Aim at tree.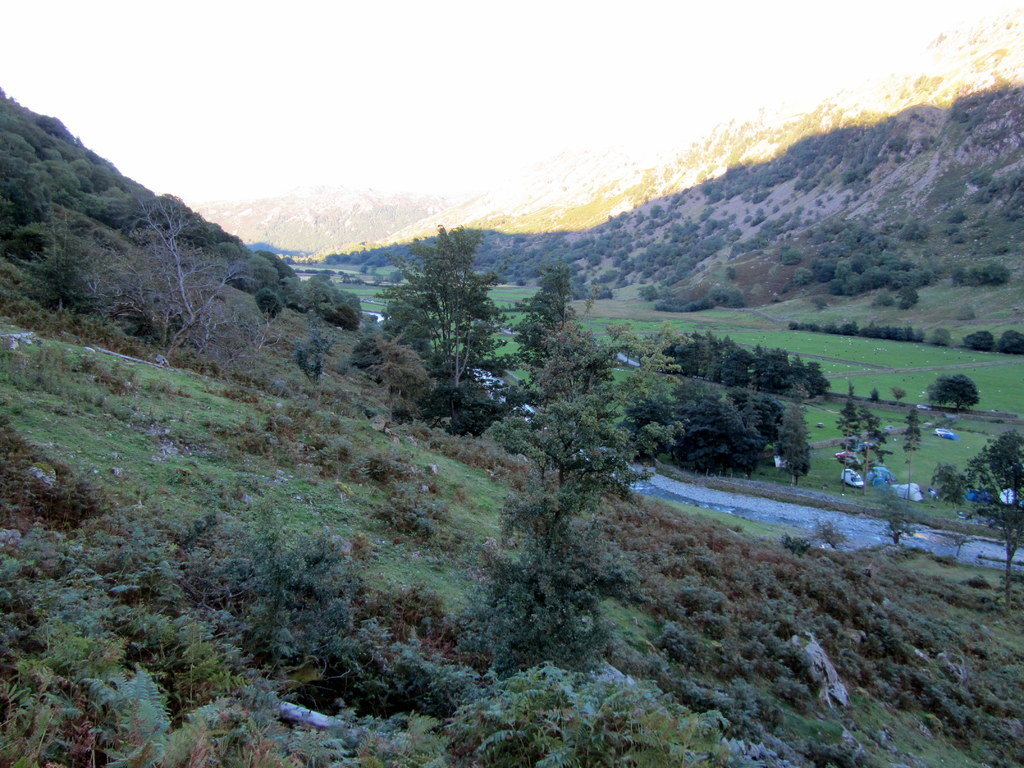
Aimed at crop(852, 399, 887, 502).
